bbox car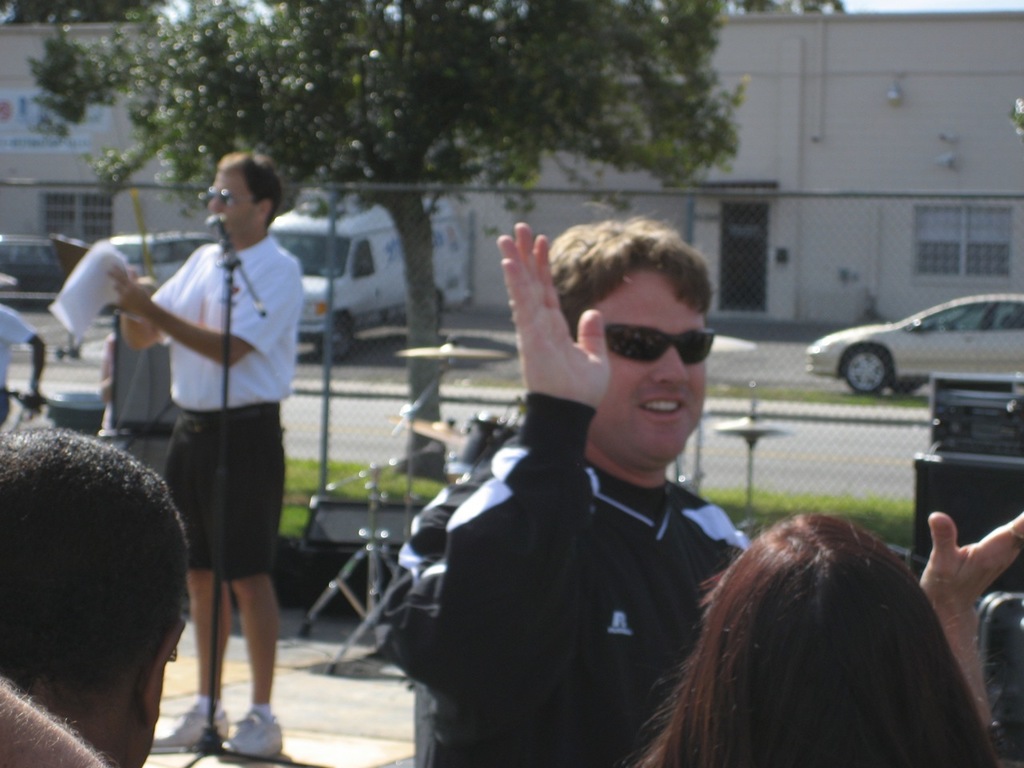
Rect(802, 294, 1023, 395)
